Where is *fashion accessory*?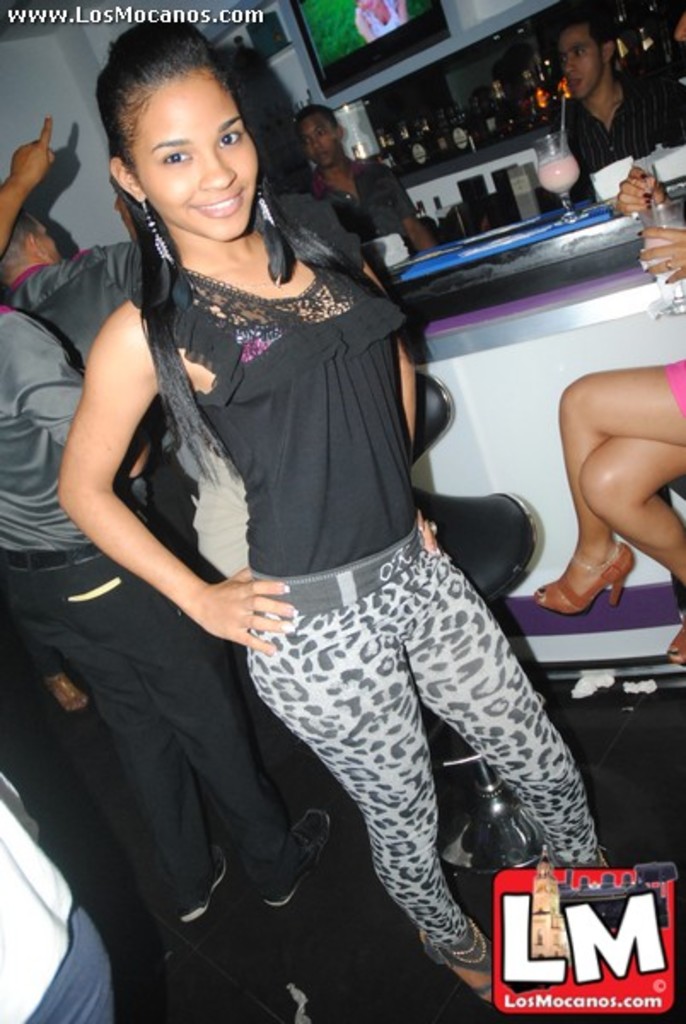
bbox=[584, 852, 611, 867].
